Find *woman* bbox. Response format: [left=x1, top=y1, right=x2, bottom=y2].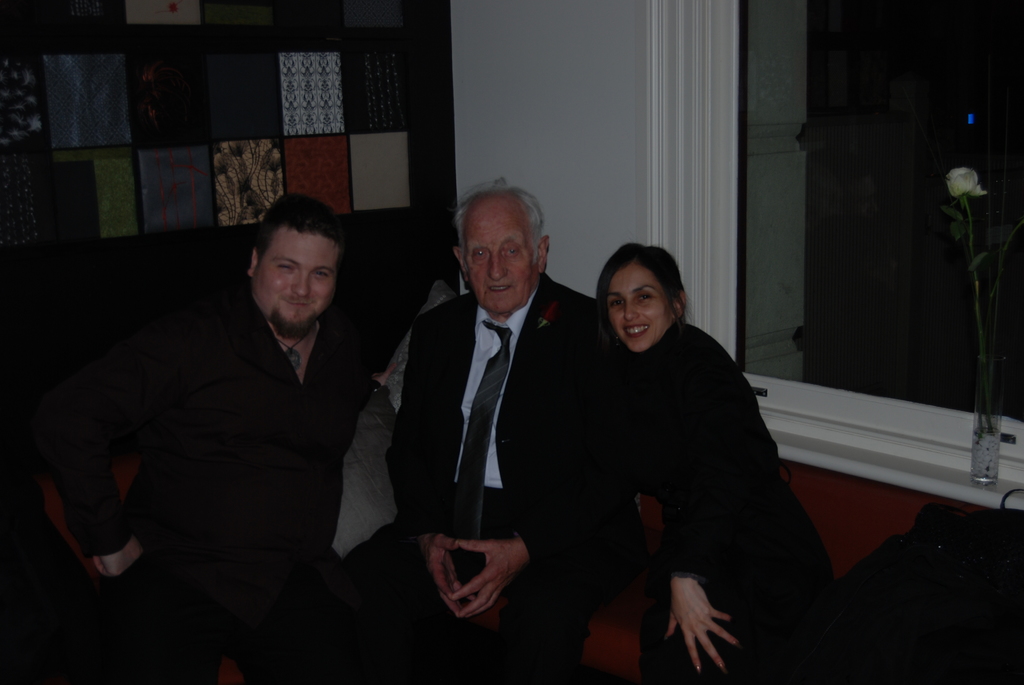
[left=561, top=228, right=813, bottom=672].
